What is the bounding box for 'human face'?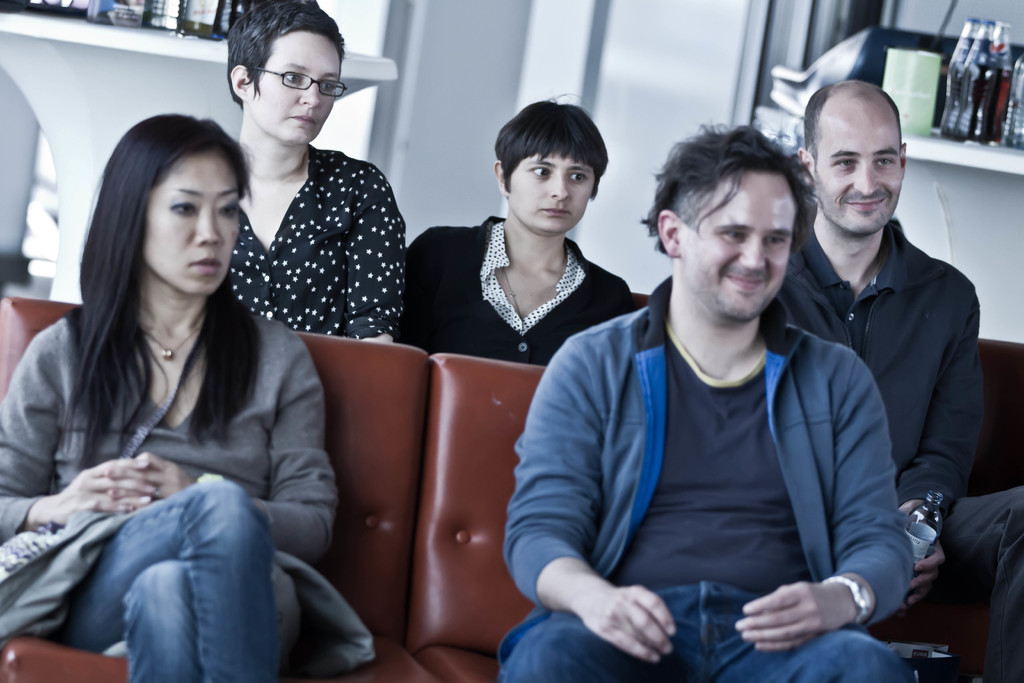
x1=246 y1=33 x2=339 y2=145.
